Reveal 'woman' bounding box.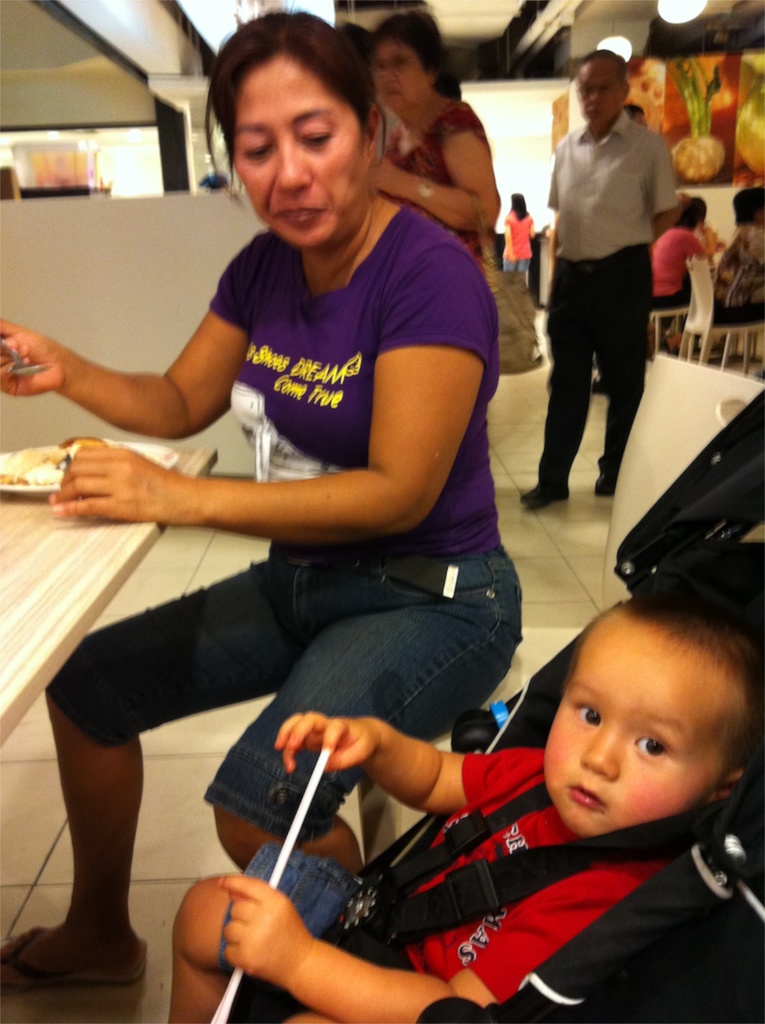
Revealed: region(495, 185, 542, 290).
